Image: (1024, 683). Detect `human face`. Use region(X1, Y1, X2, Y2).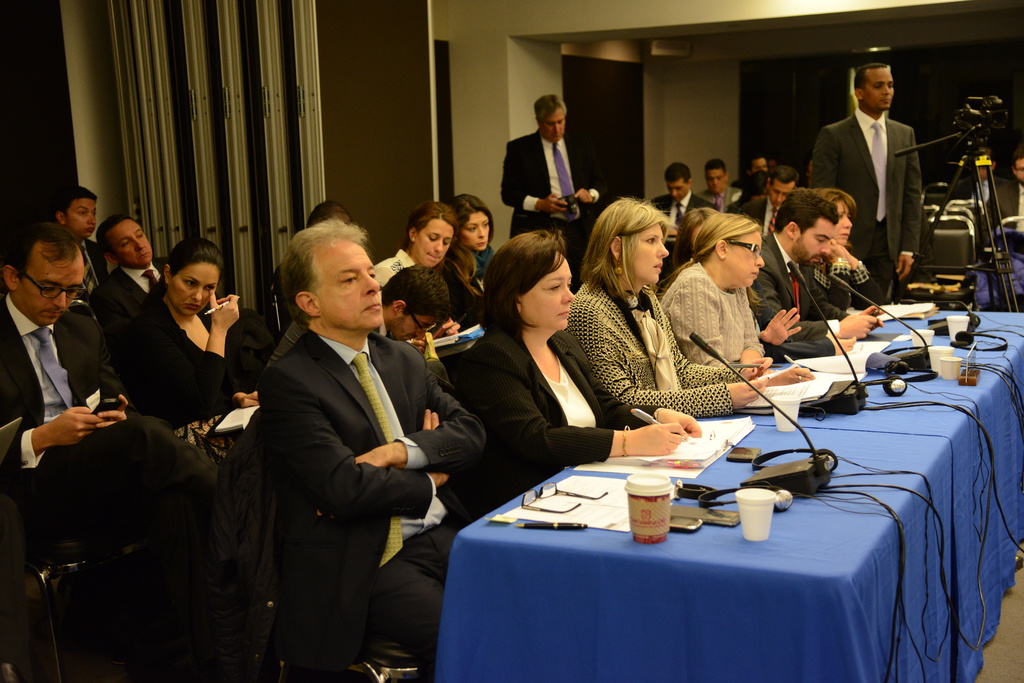
region(668, 179, 687, 202).
